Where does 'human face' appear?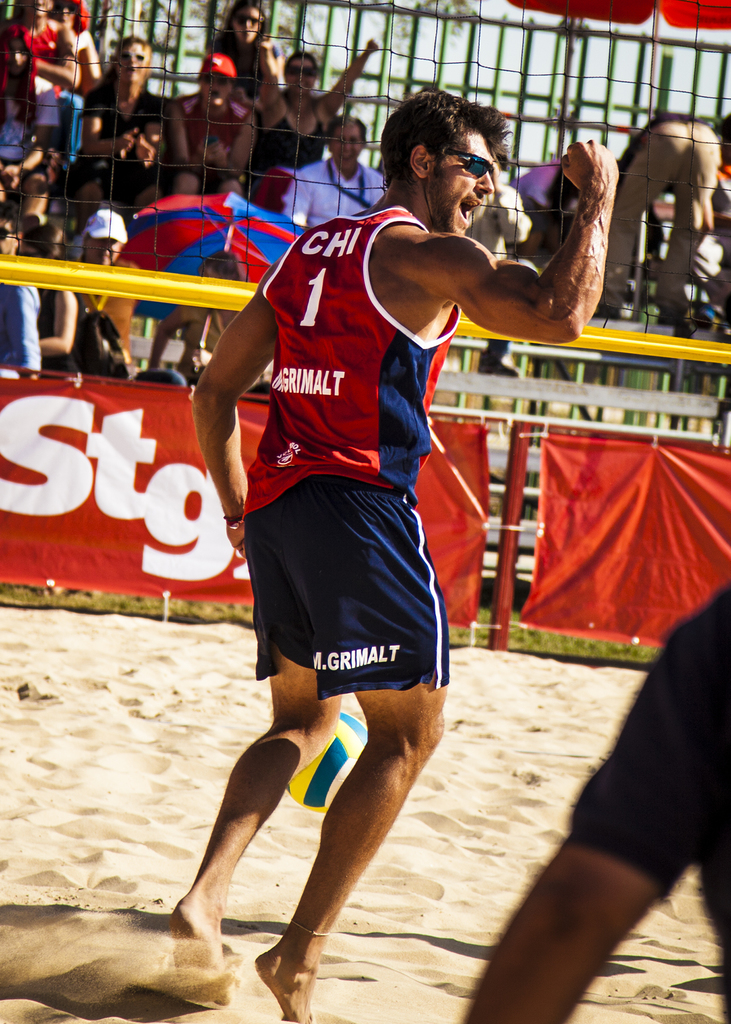
Appears at [left=234, top=1, right=262, bottom=46].
